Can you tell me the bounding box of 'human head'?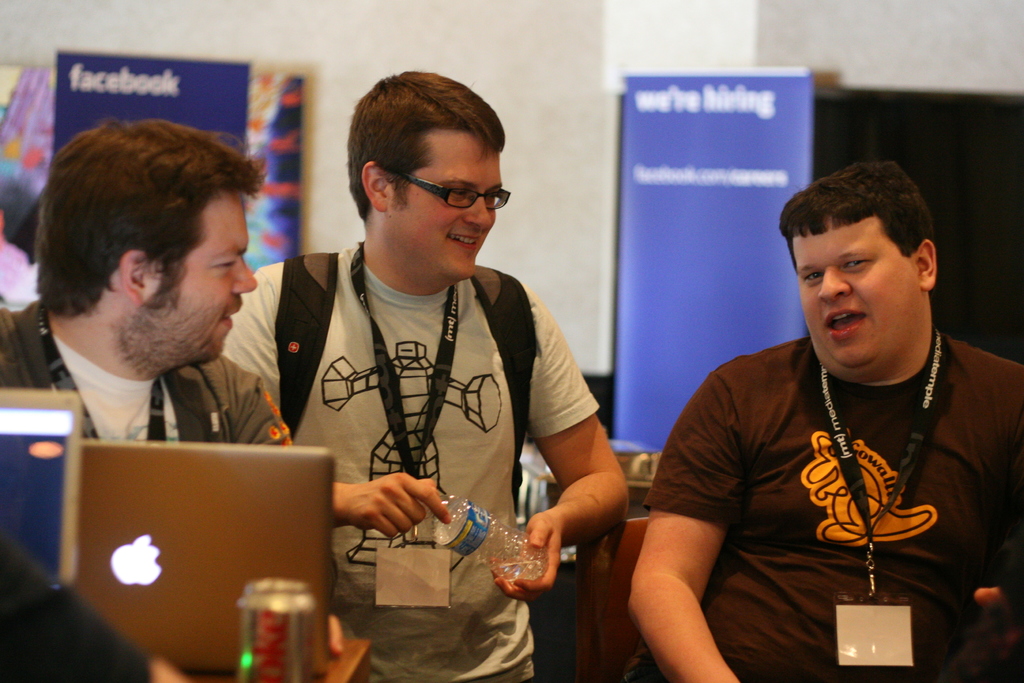
bbox=(771, 161, 936, 379).
